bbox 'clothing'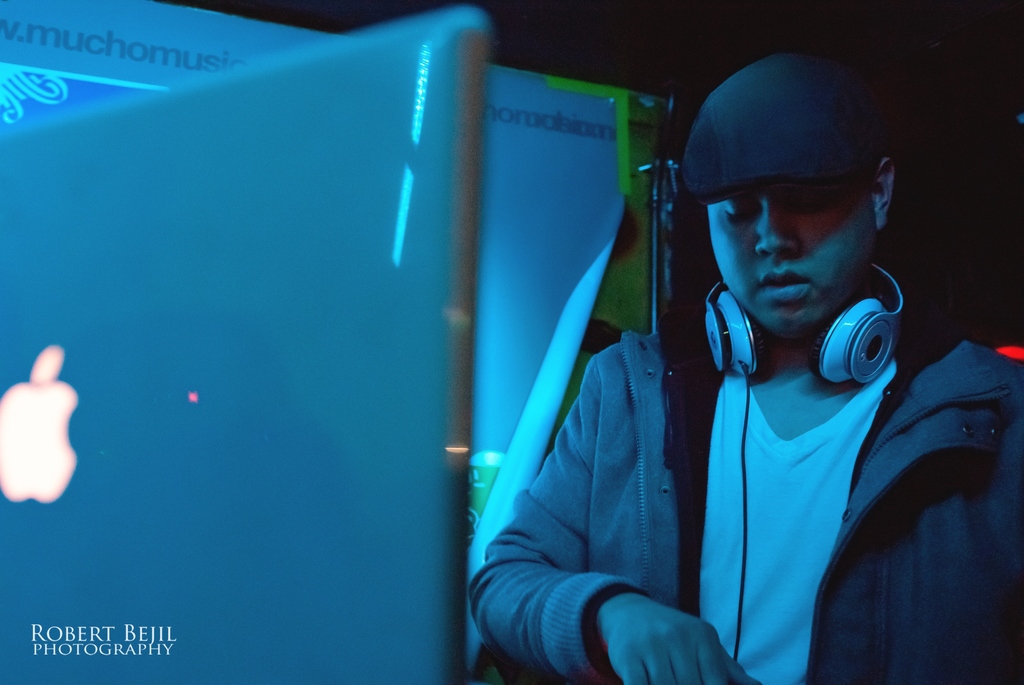
(469, 330, 1023, 684)
